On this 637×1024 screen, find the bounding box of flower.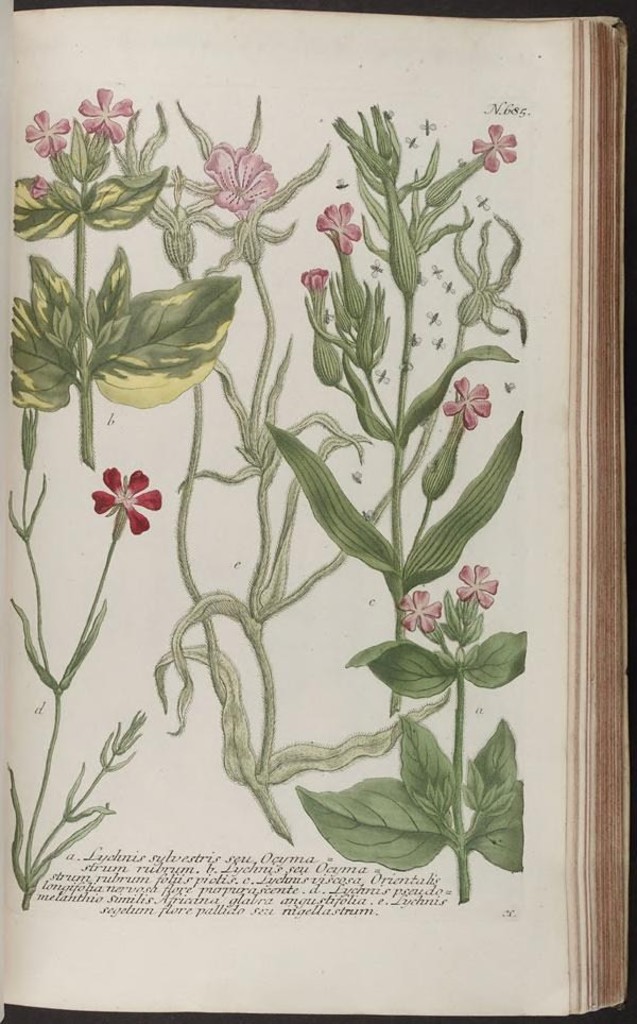
Bounding box: select_region(443, 373, 496, 430).
